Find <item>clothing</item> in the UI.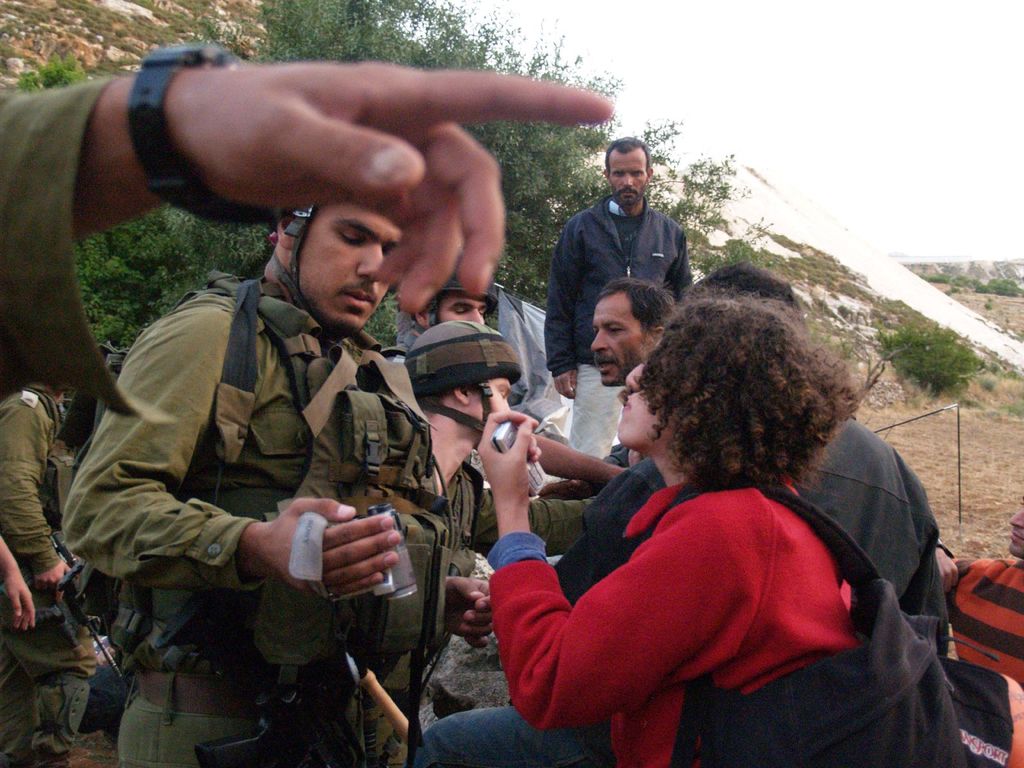
UI element at (65,284,486,764).
